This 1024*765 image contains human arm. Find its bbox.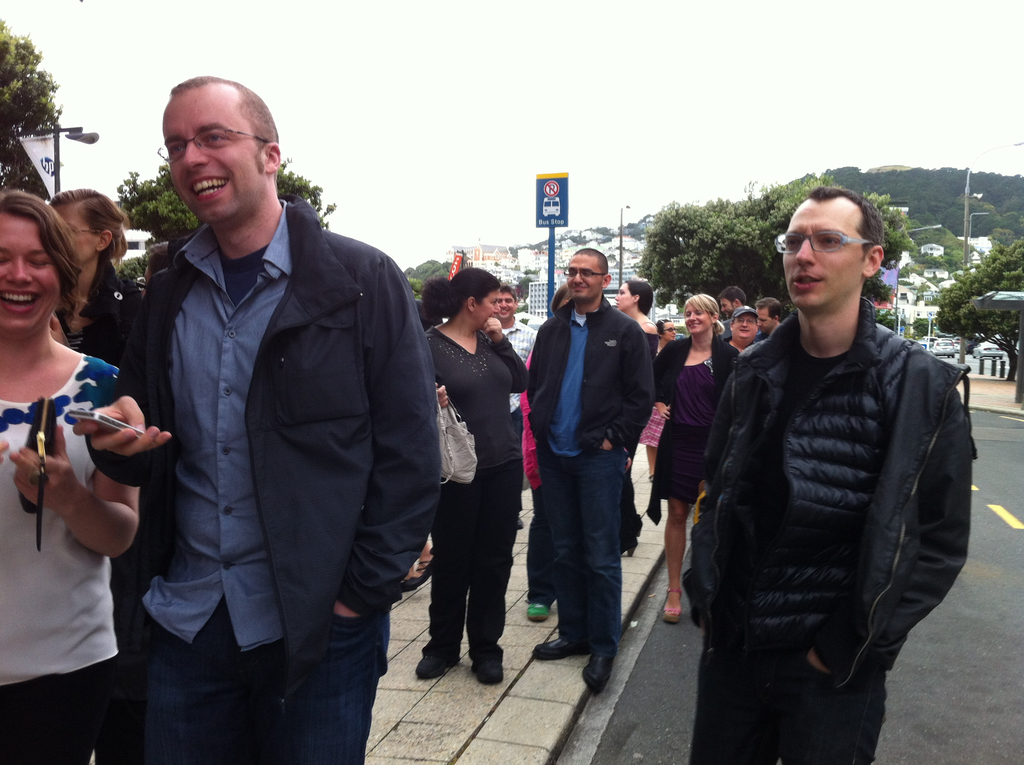
(809,371,979,691).
